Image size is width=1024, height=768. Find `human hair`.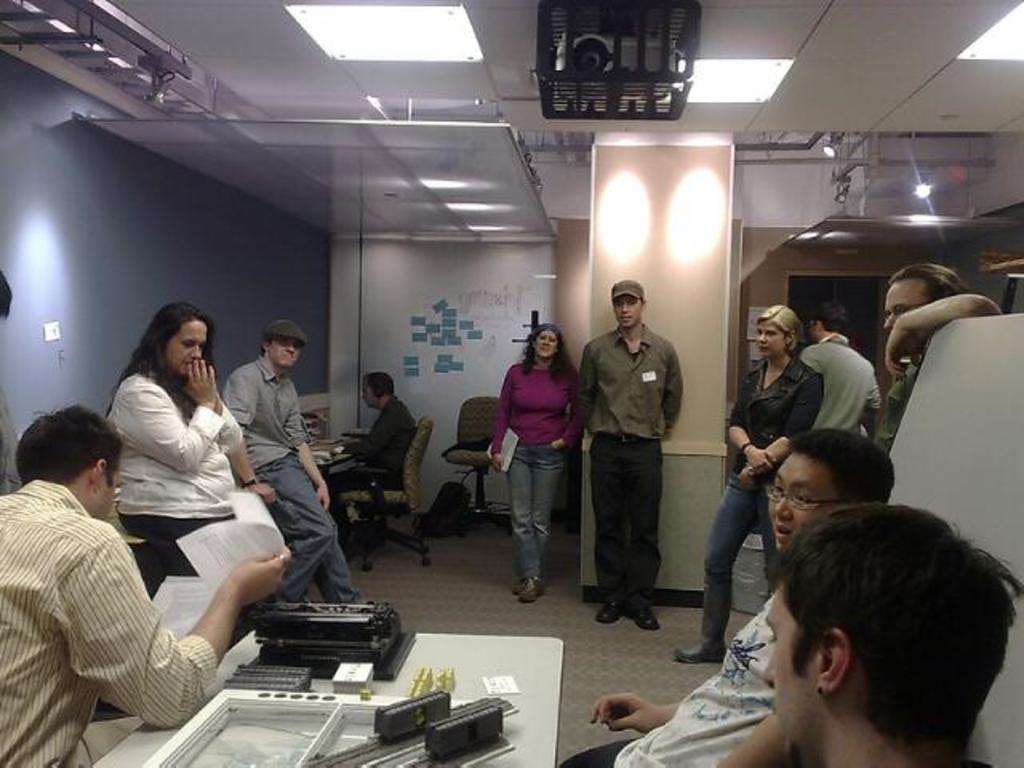
bbox(19, 397, 123, 490).
